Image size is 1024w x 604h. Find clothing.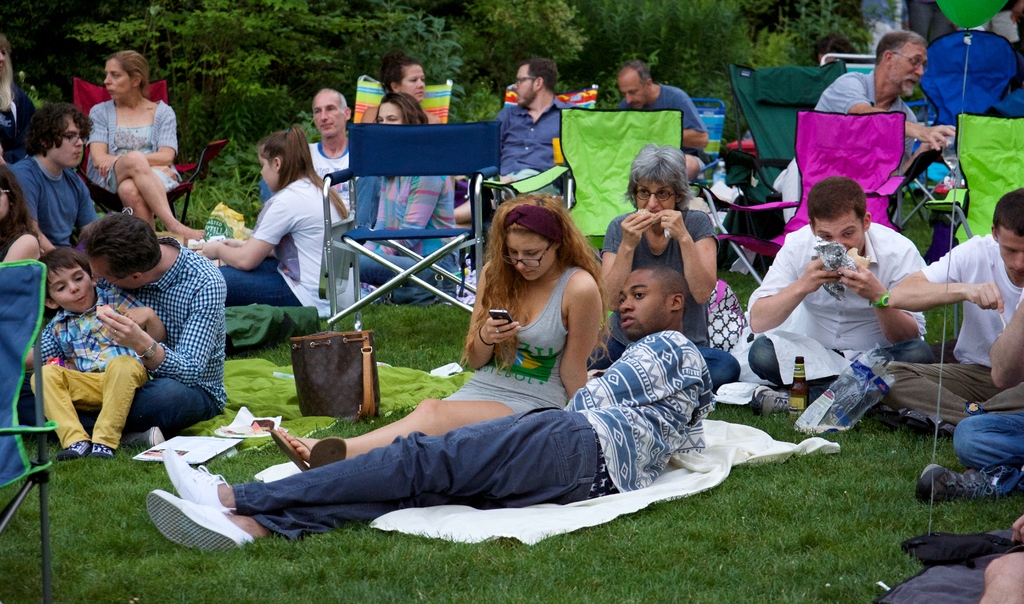
[213,171,347,311].
